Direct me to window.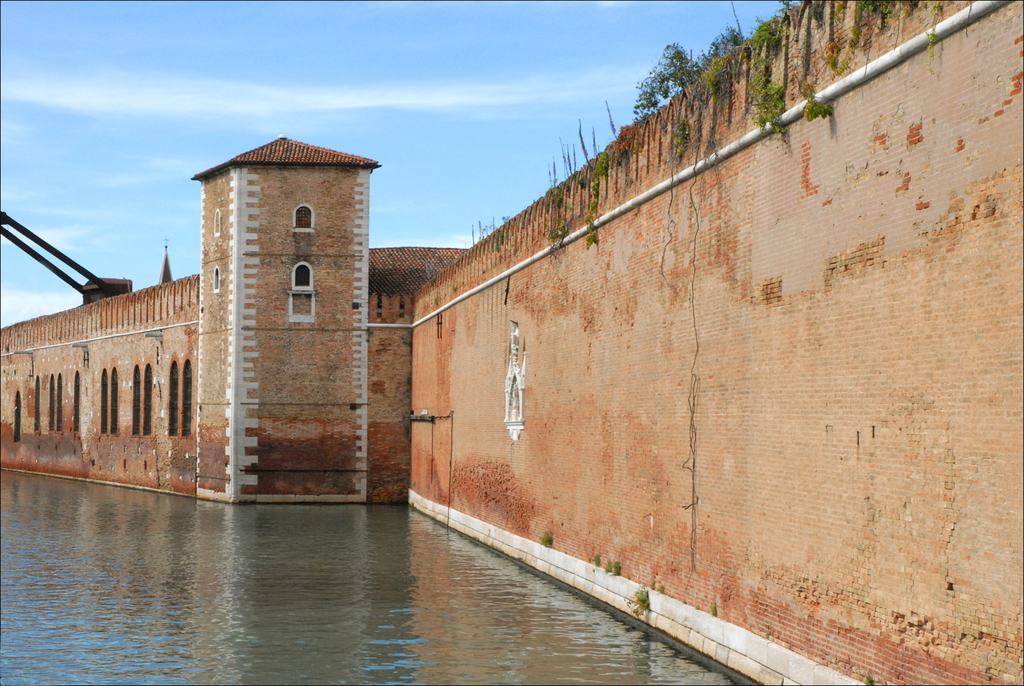
Direction: (33,373,37,432).
